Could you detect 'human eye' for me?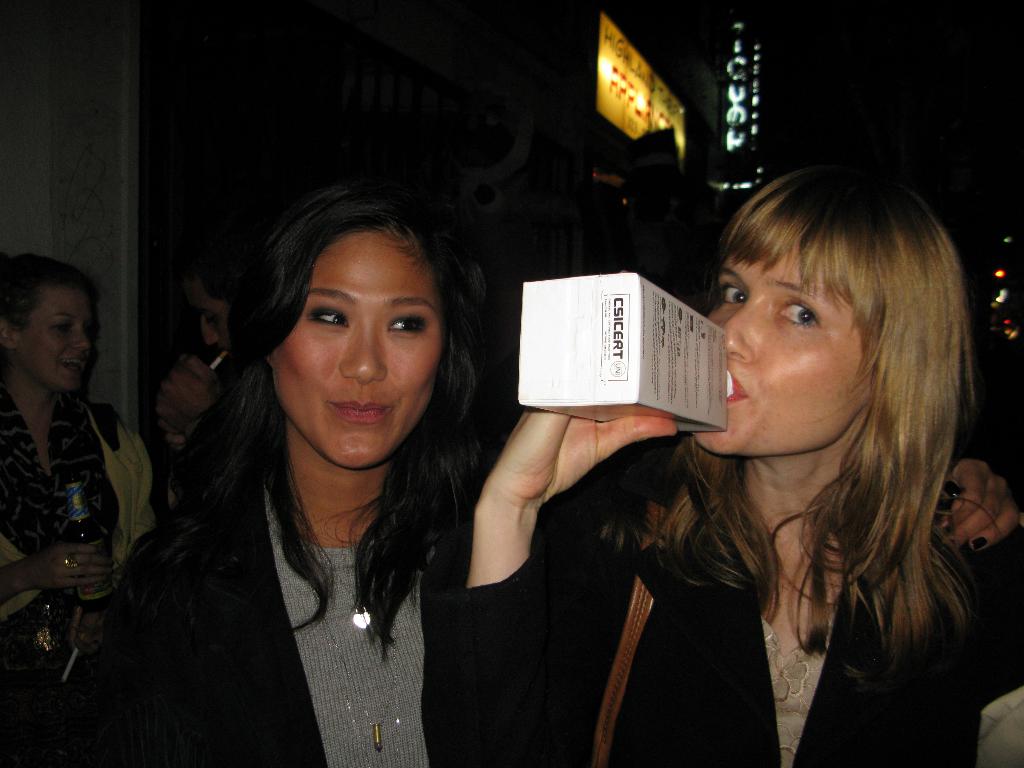
Detection result: BBox(774, 299, 821, 325).
